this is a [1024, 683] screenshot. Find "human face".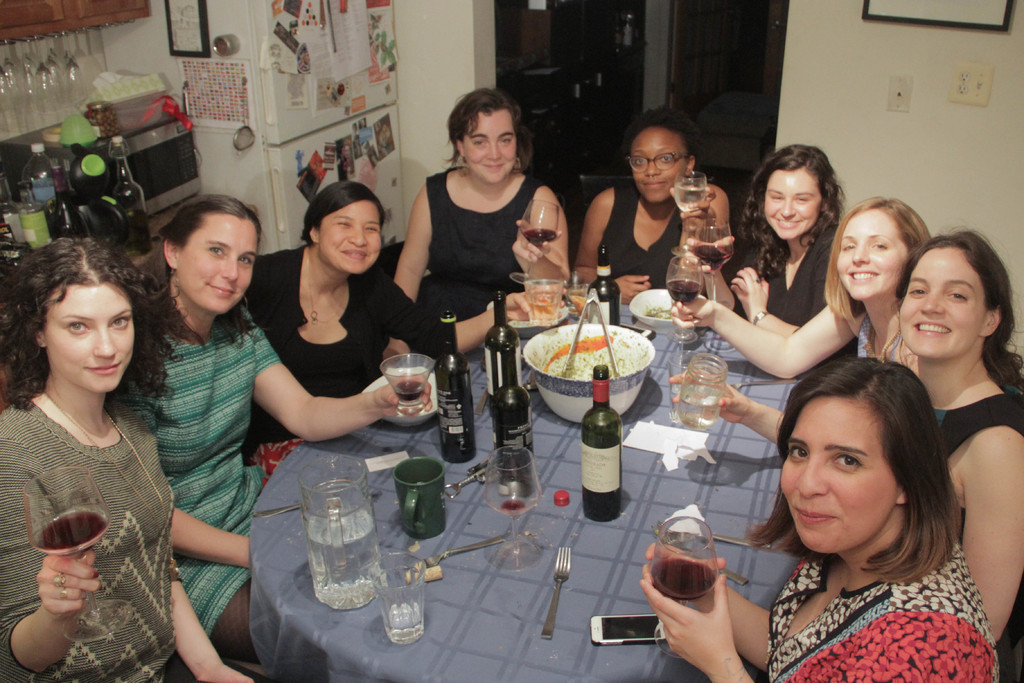
Bounding box: <bbox>182, 213, 257, 311</bbox>.
